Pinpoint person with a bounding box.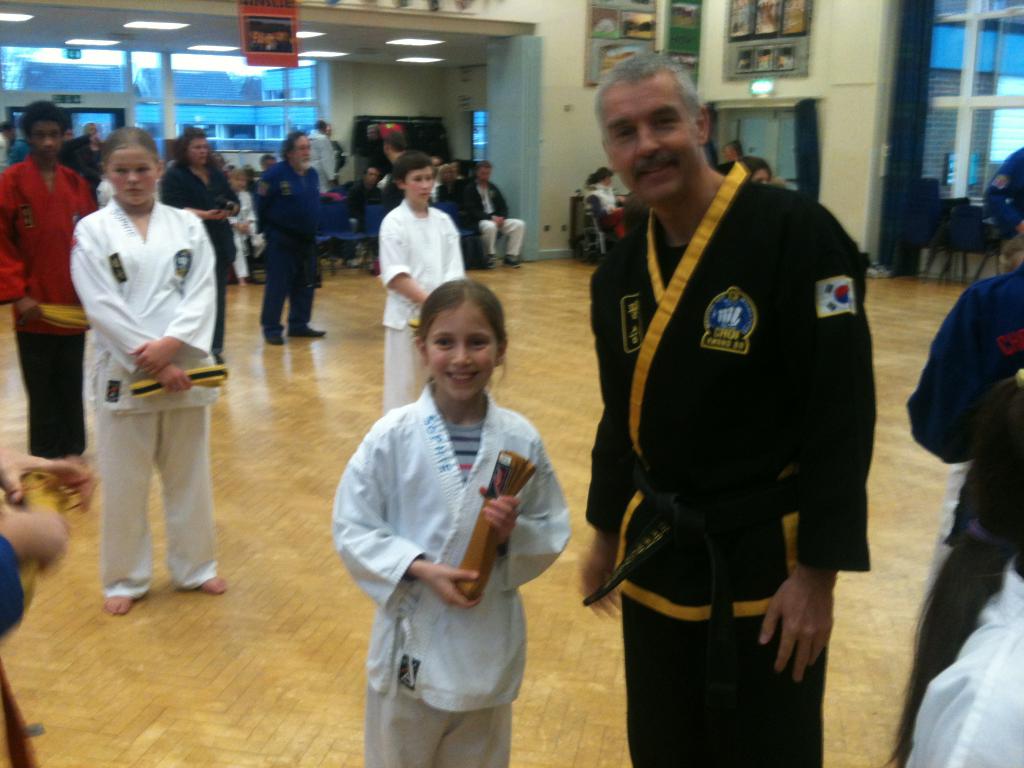
<region>904, 549, 1023, 767</region>.
